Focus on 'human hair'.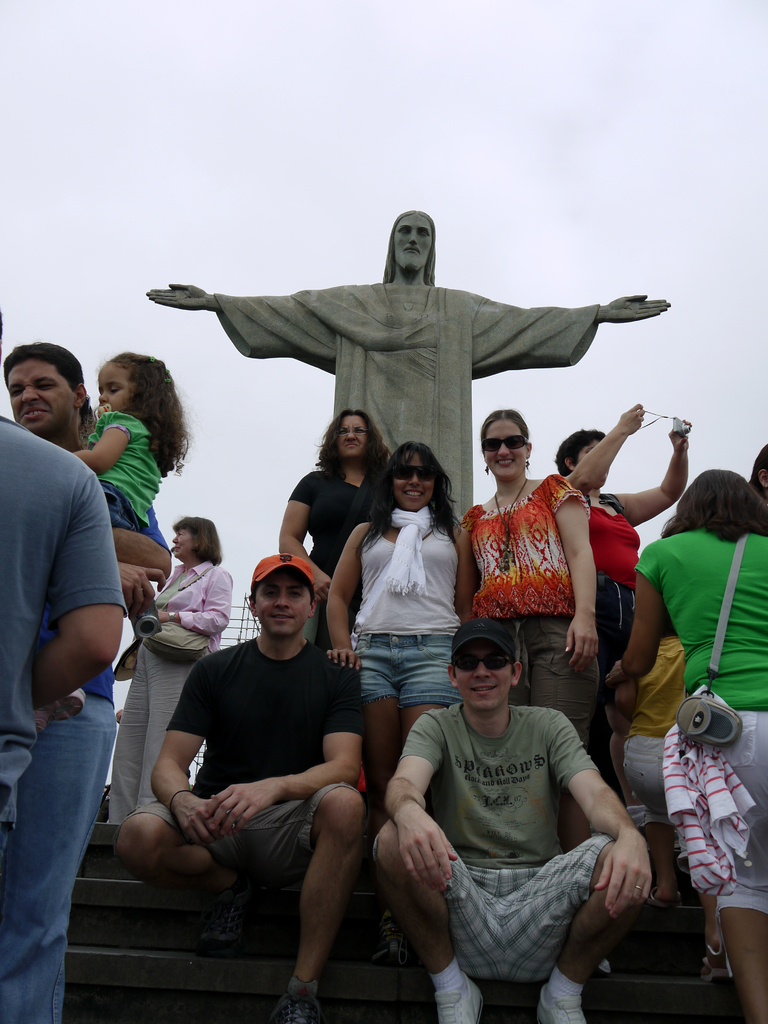
Focused at (170,513,228,573).
